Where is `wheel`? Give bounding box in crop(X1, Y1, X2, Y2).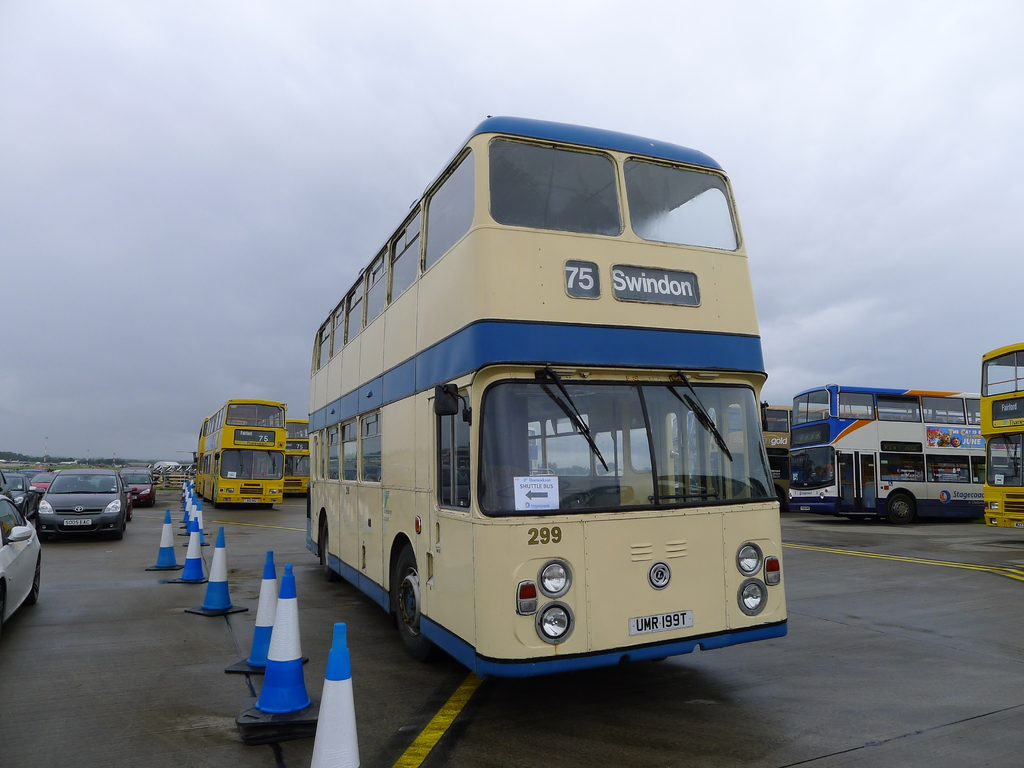
crop(259, 505, 271, 511).
